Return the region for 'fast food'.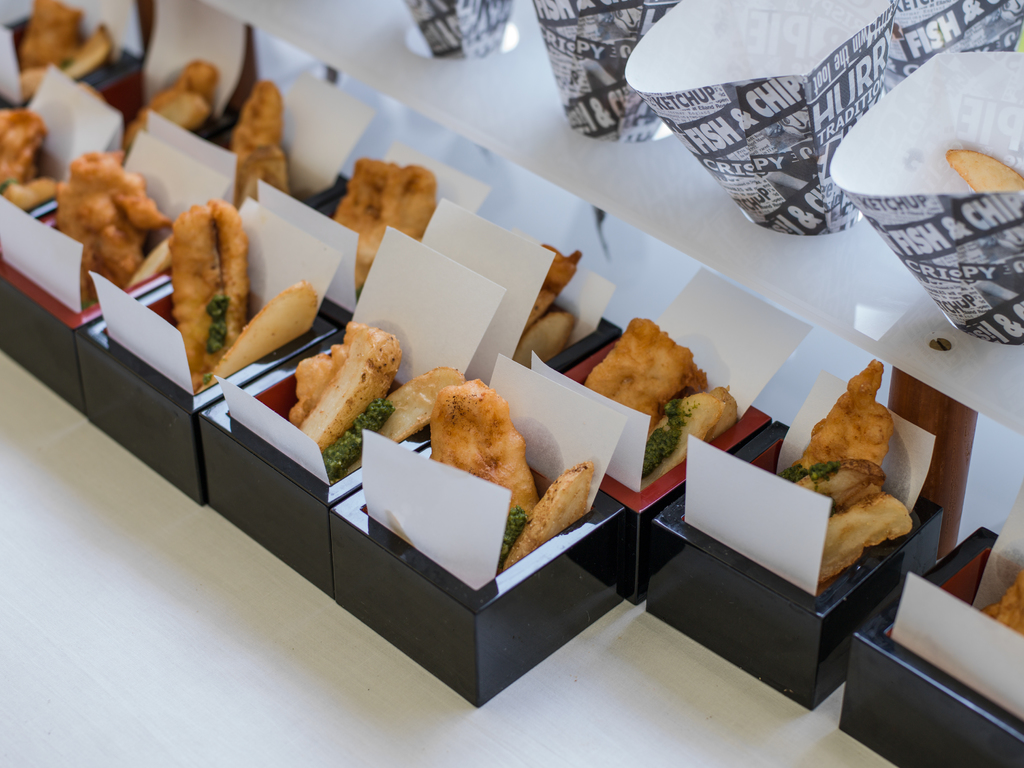
[978, 565, 1023, 636].
